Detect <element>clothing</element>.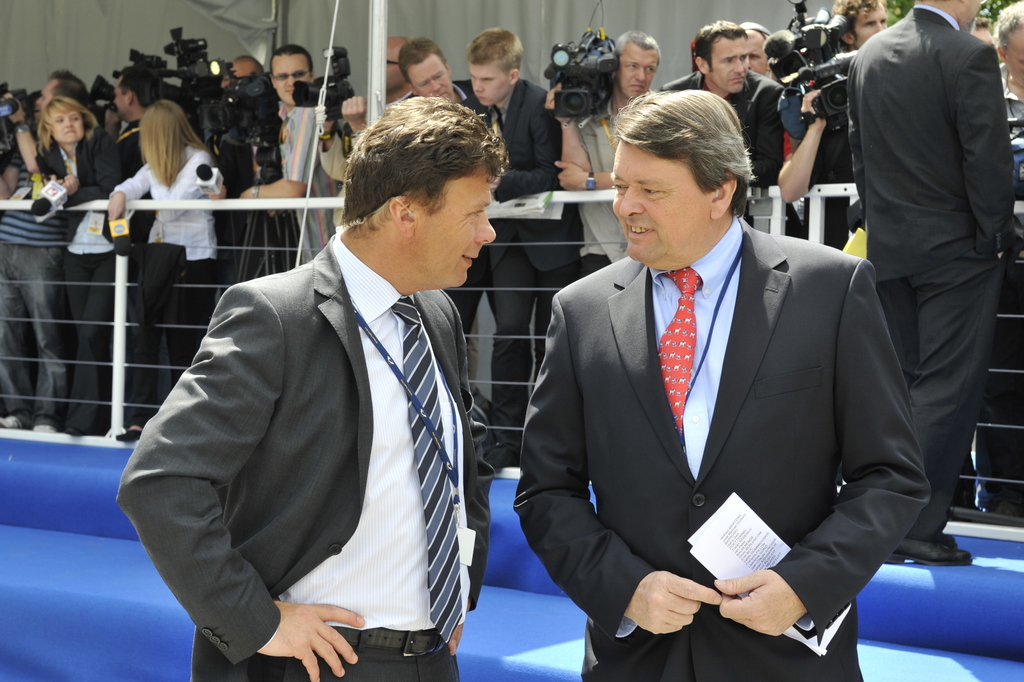
Detected at l=135, t=192, r=488, b=671.
